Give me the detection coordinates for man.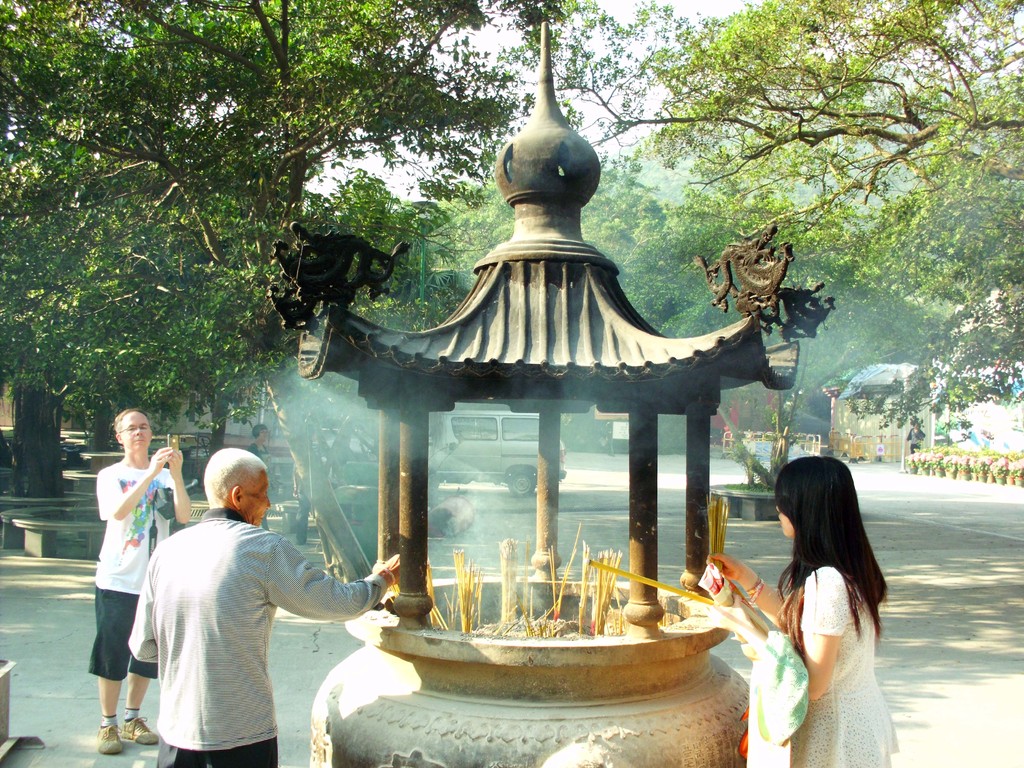
[x1=86, y1=409, x2=192, y2=756].
